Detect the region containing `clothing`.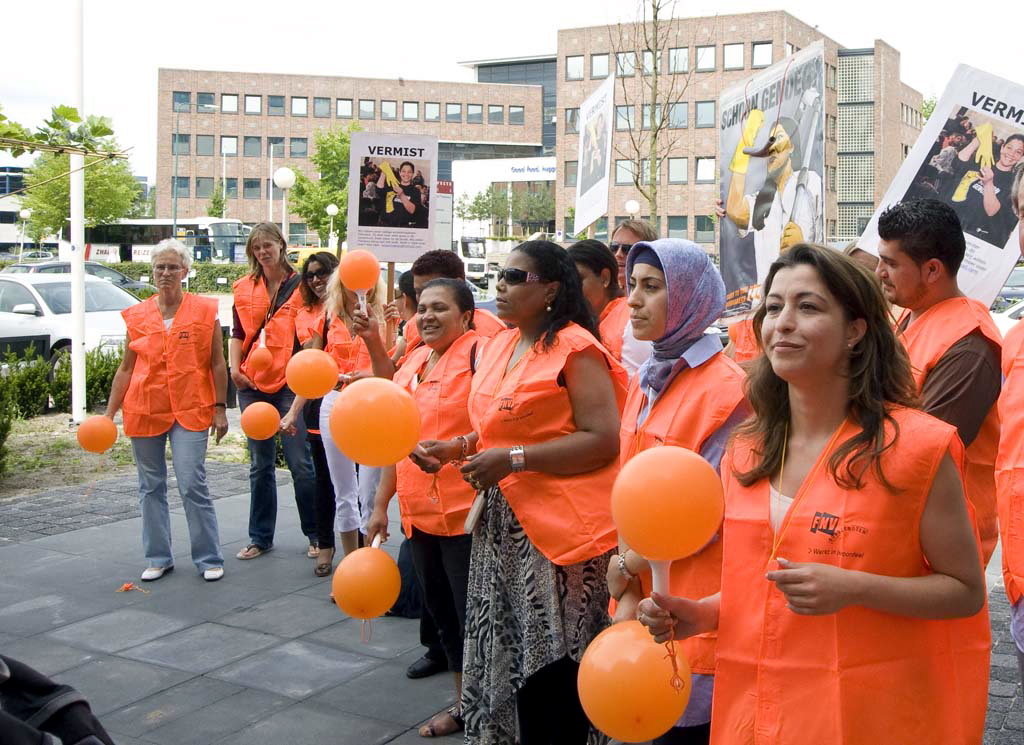
615 335 756 744.
